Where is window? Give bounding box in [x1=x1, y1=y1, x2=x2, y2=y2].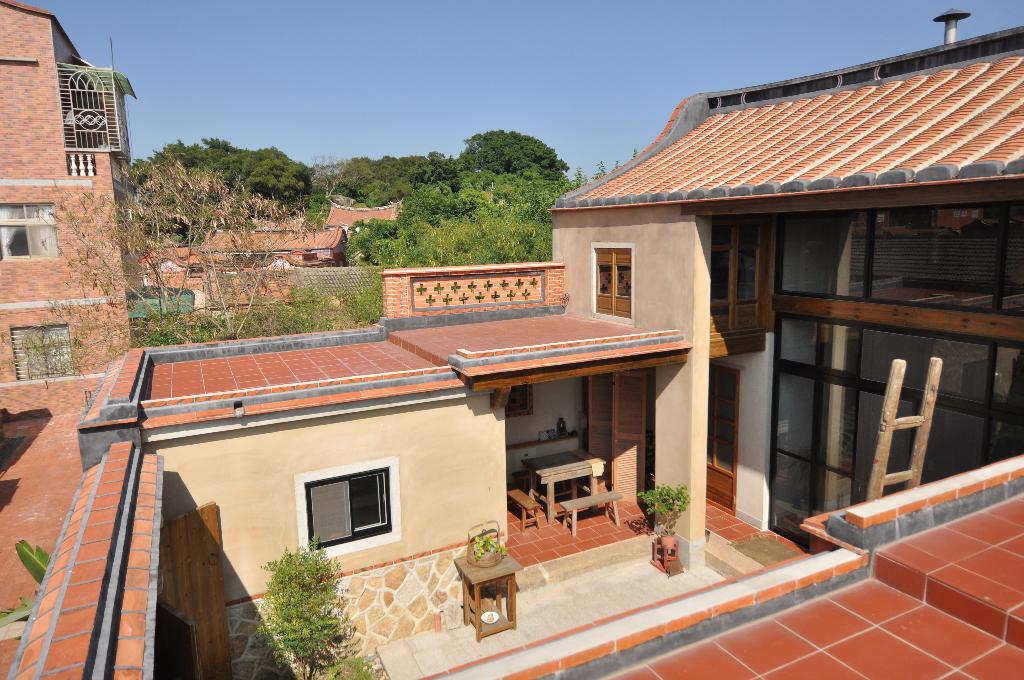
[x1=2, y1=200, x2=63, y2=261].
